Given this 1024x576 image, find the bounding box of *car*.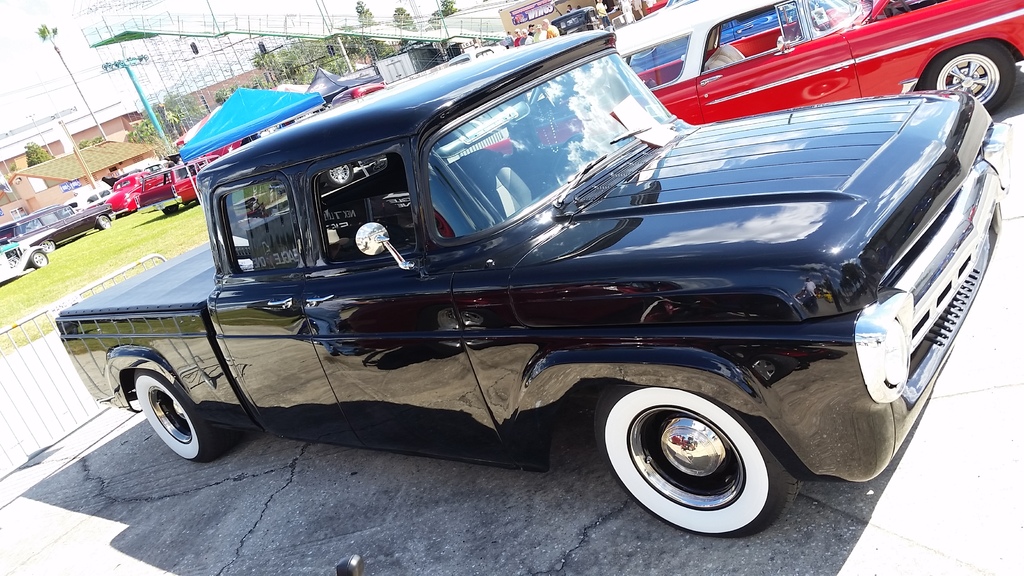
(x1=591, y1=0, x2=1023, y2=119).
